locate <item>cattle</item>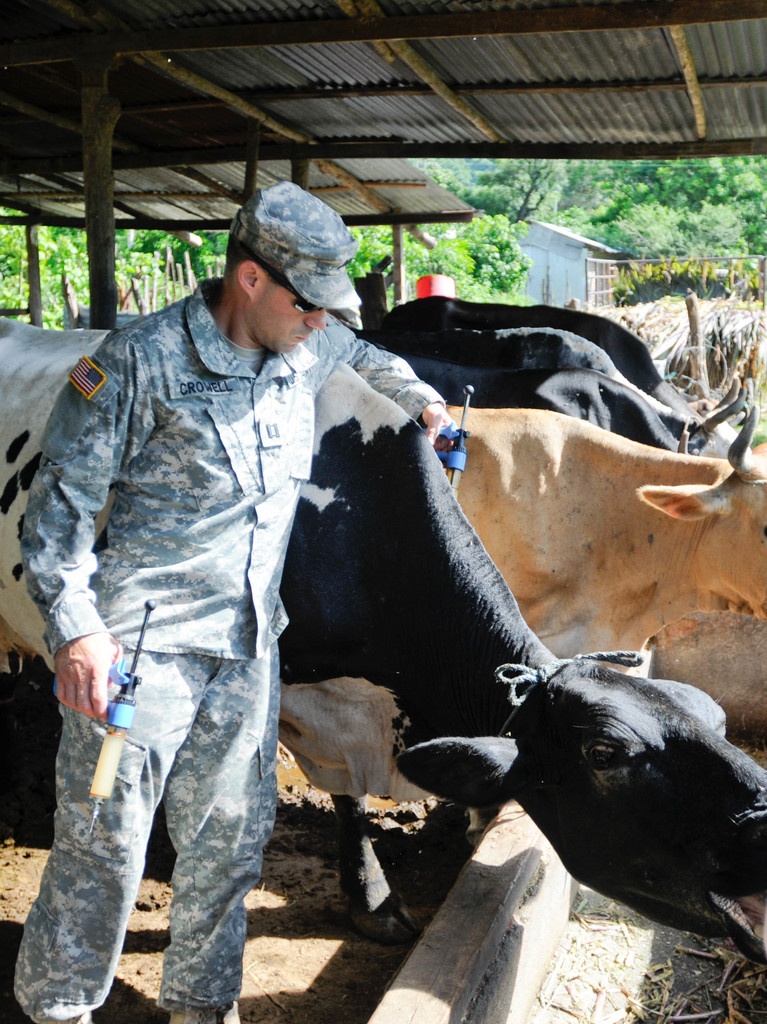
detection(269, 403, 766, 945)
